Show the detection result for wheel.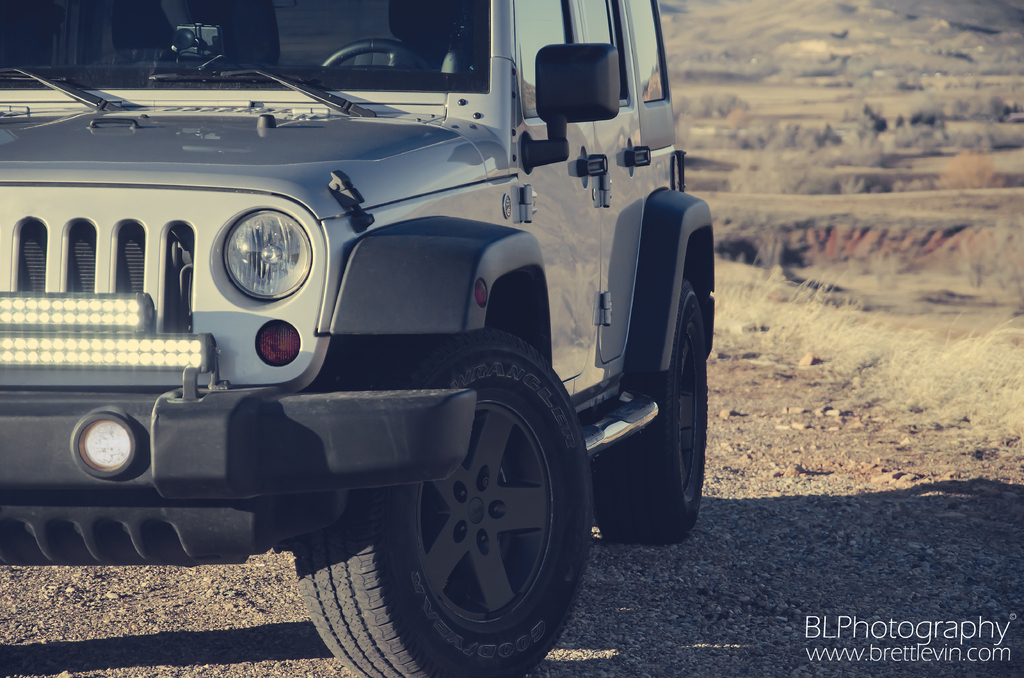
(left=294, top=328, right=593, bottom=677).
